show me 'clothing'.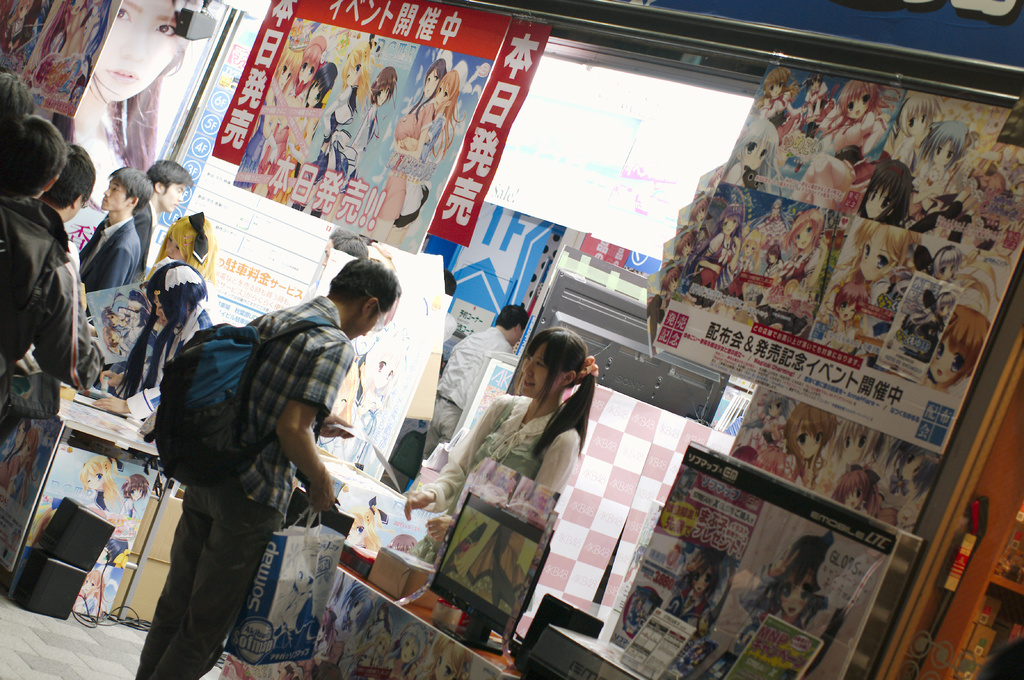
'clothing' is here: (x1=81, y1=222, x2=156, y2=308).
